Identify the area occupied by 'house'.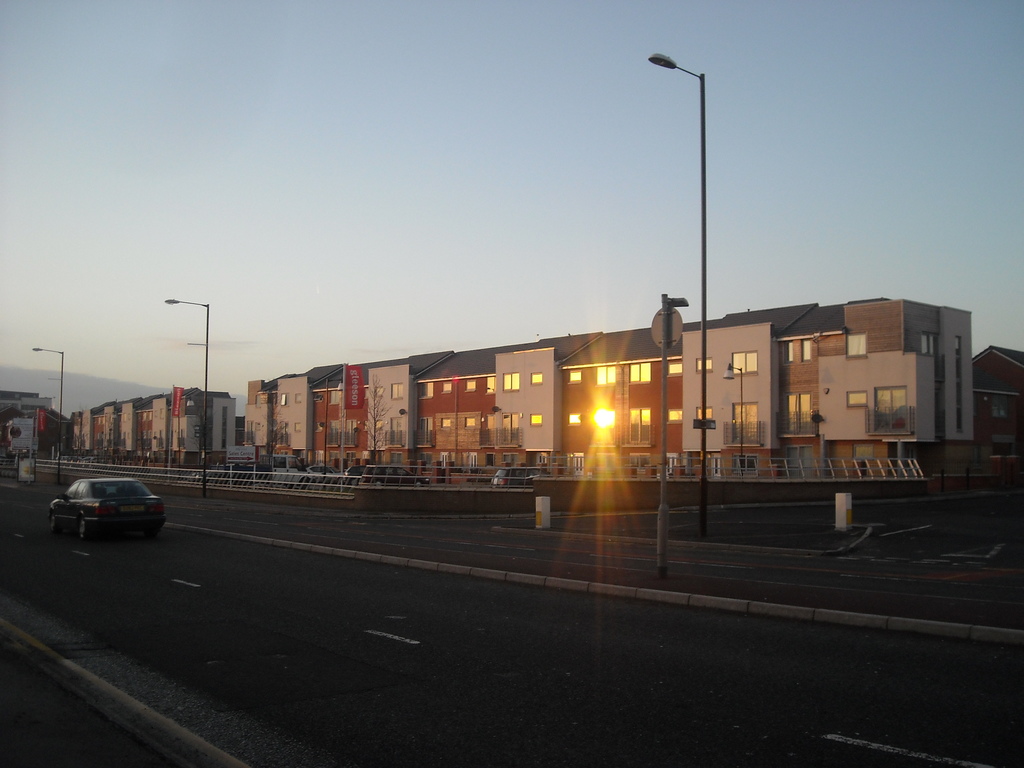
Area: [782,292,970,478].
